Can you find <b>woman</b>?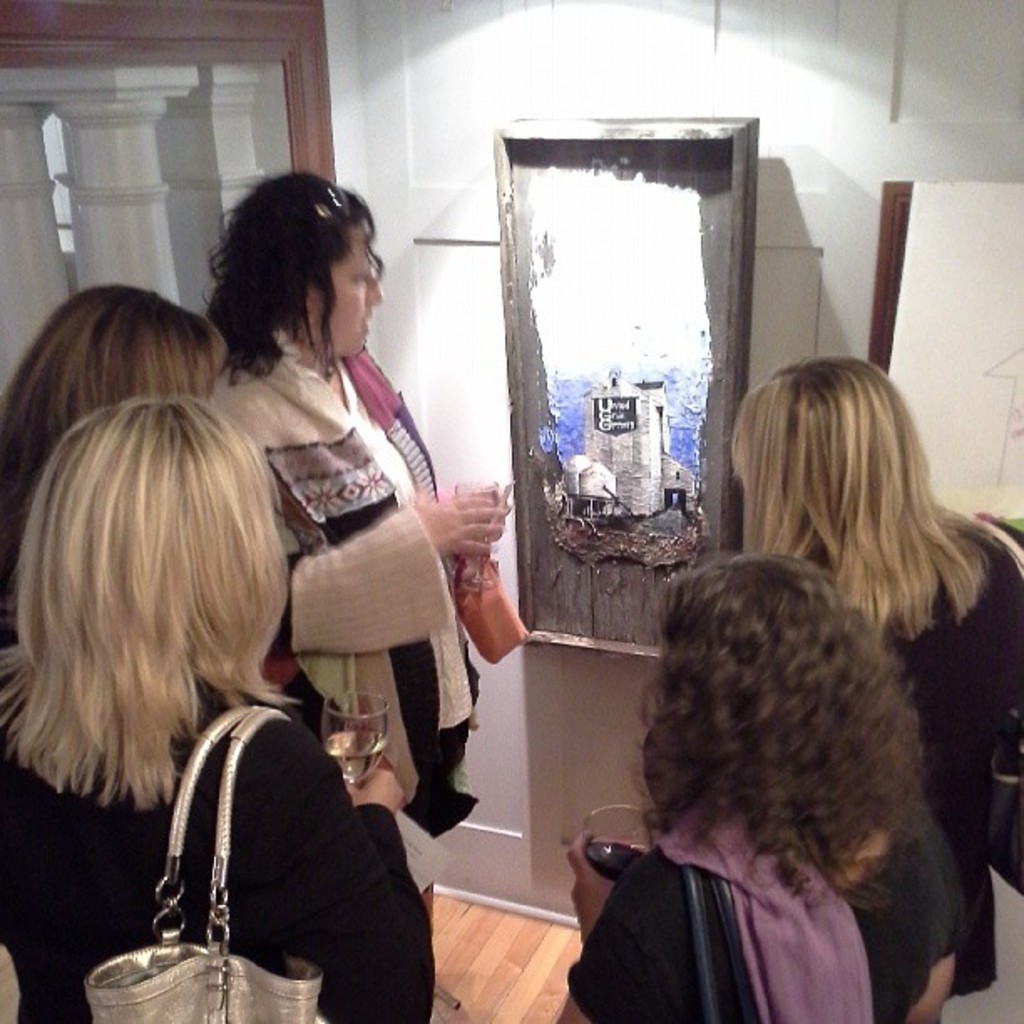
Yes, bounding box: 0, 393, 435, 1022.
